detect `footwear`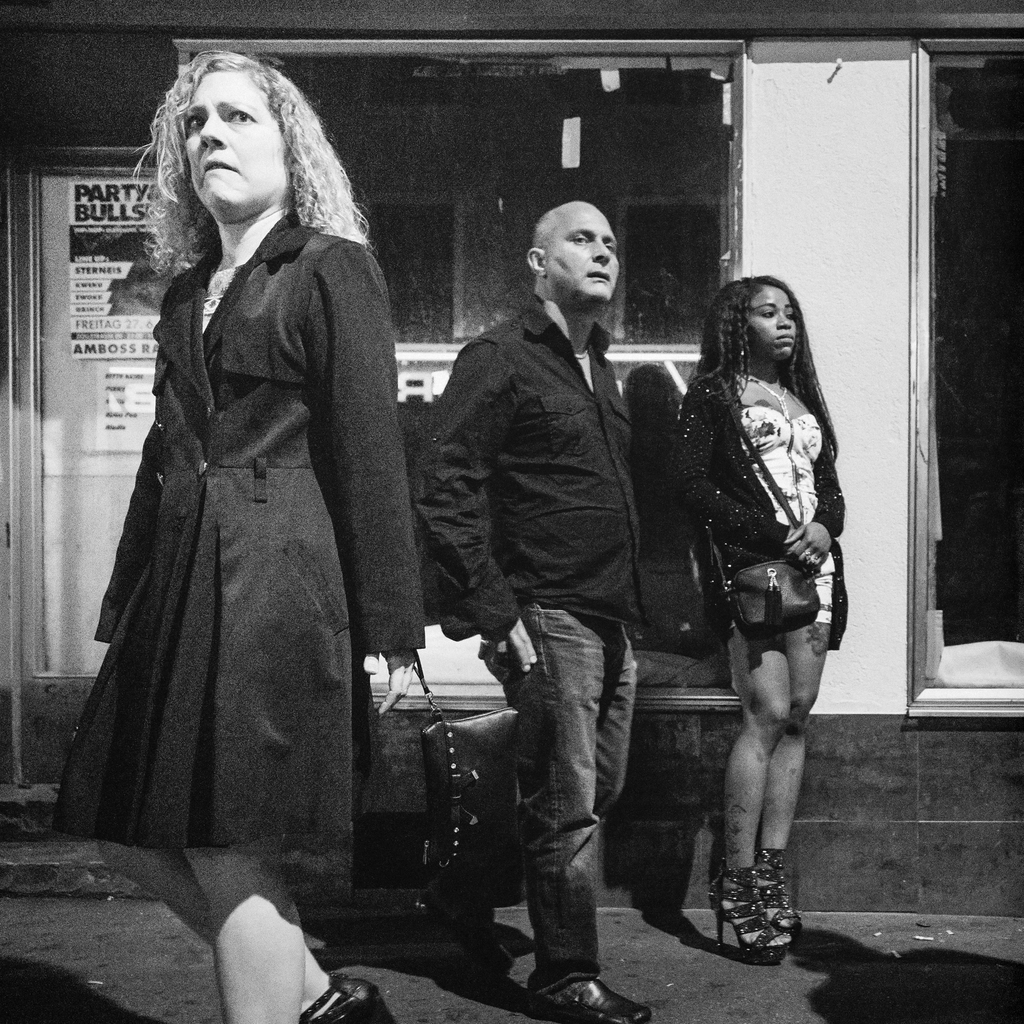
295 968 398 1023
